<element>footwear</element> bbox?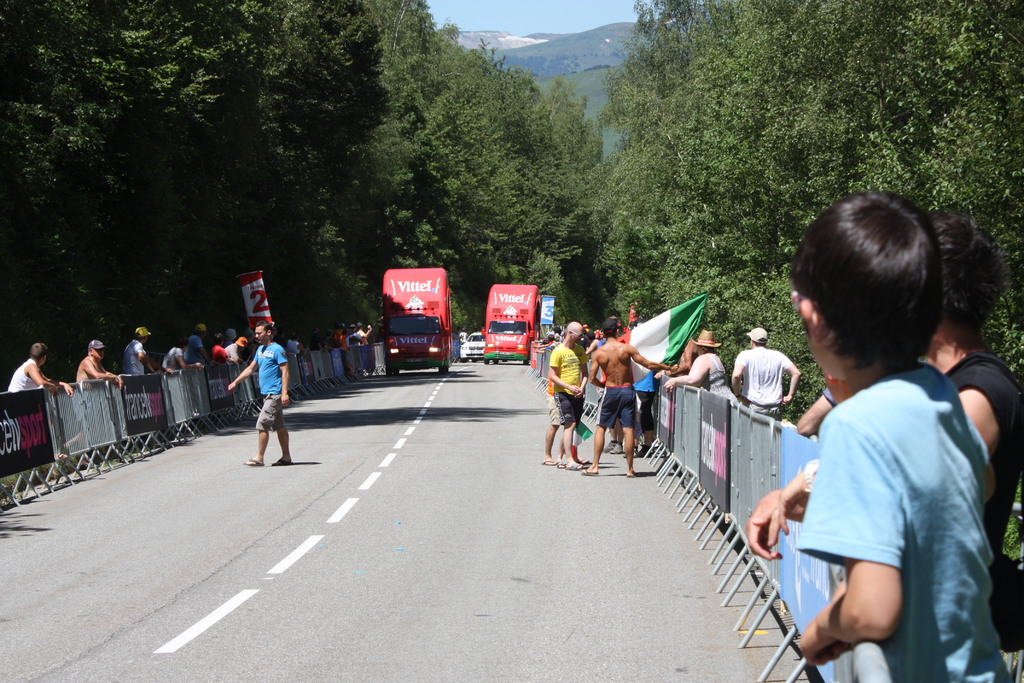
box=[241, 458, 260, 463]
